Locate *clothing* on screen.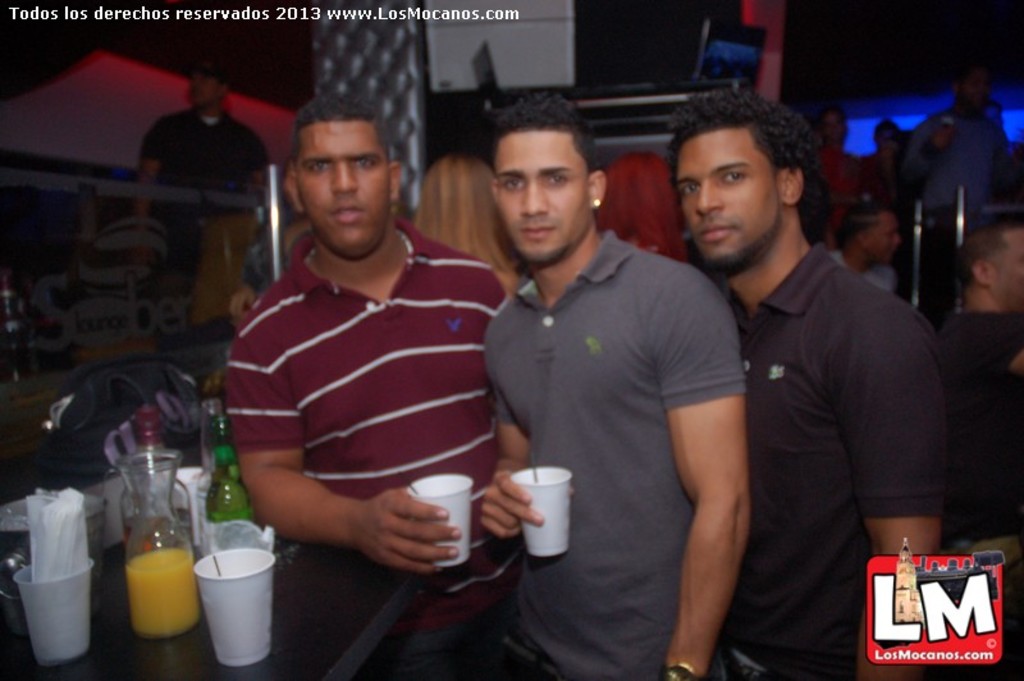
On screen at 828/243/896/296.
